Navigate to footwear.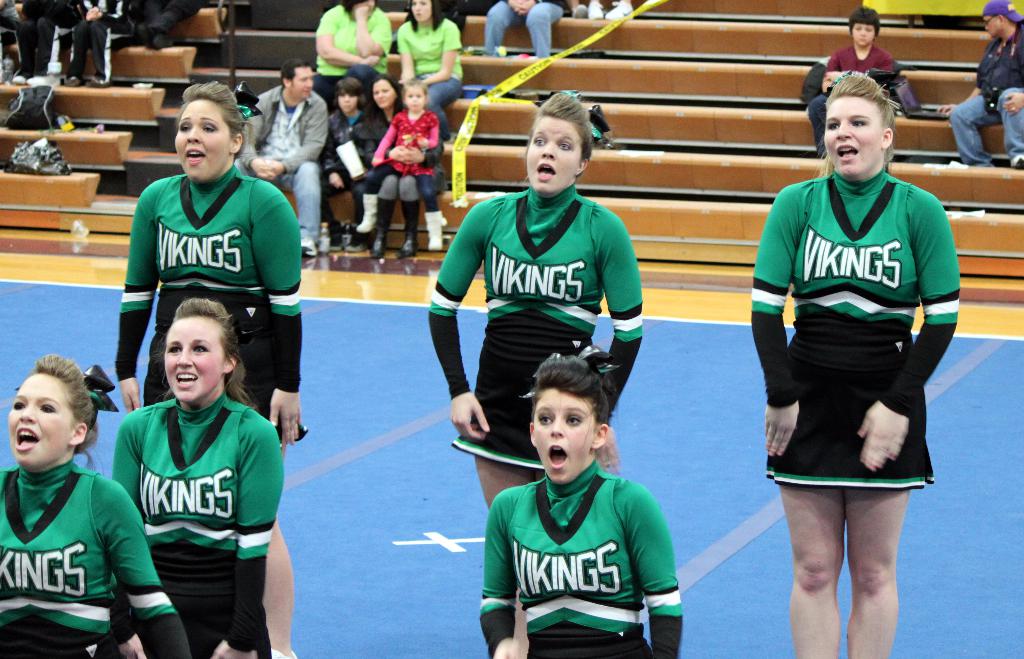
Navigation target: bbox=[63, 75, 83, 90].
